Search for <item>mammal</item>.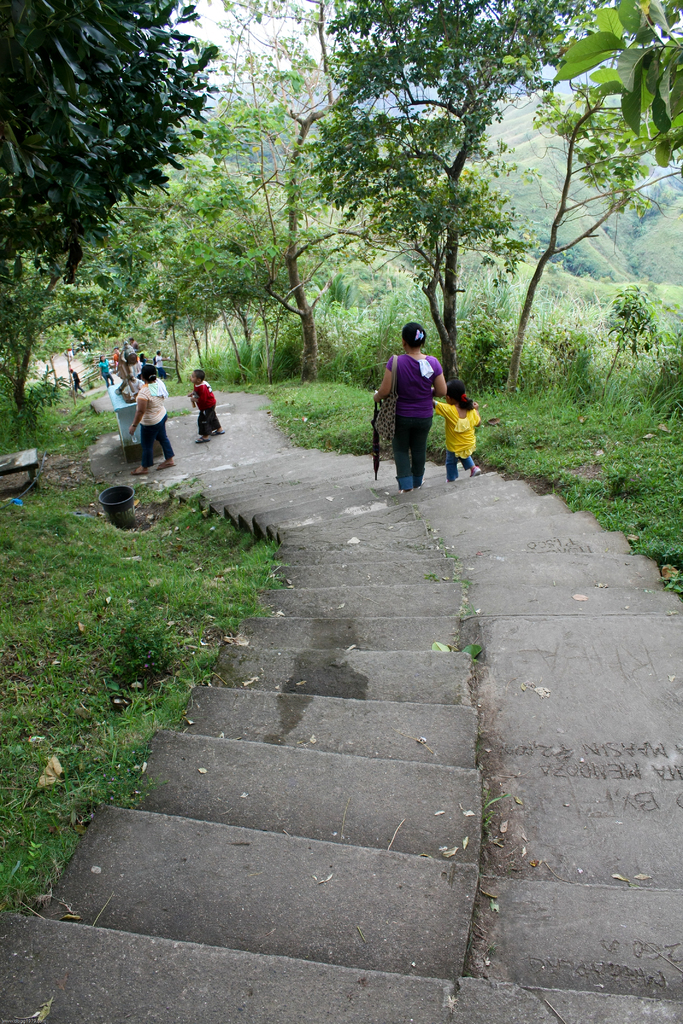
Found at bbox=[131, 338, 140, 353].
